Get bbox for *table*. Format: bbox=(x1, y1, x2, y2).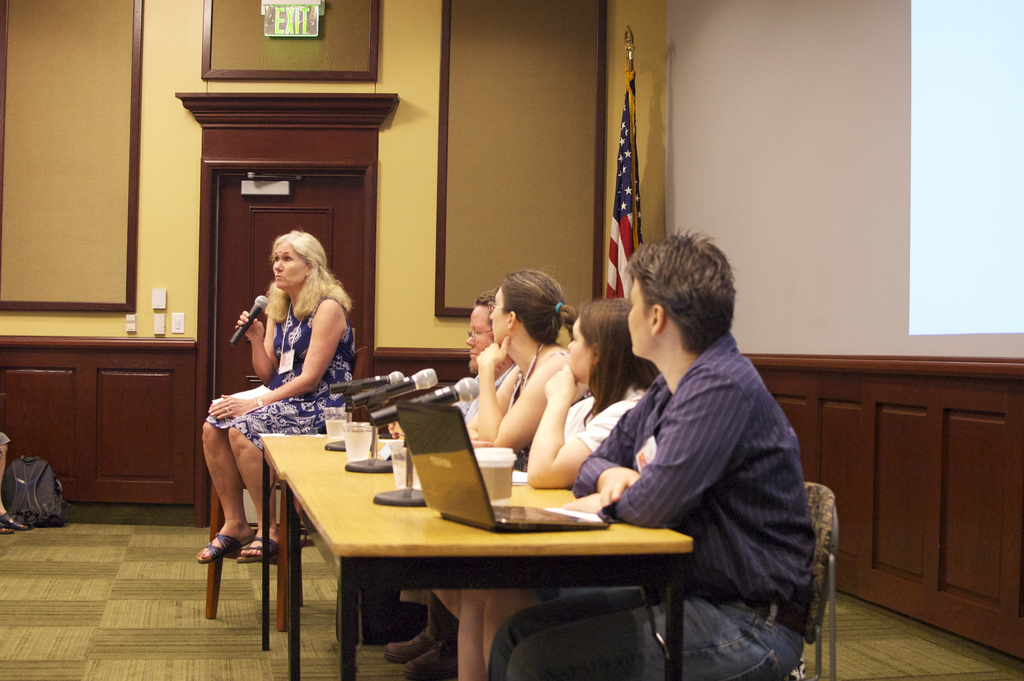
bbox=(215, 425, 687, 675).
